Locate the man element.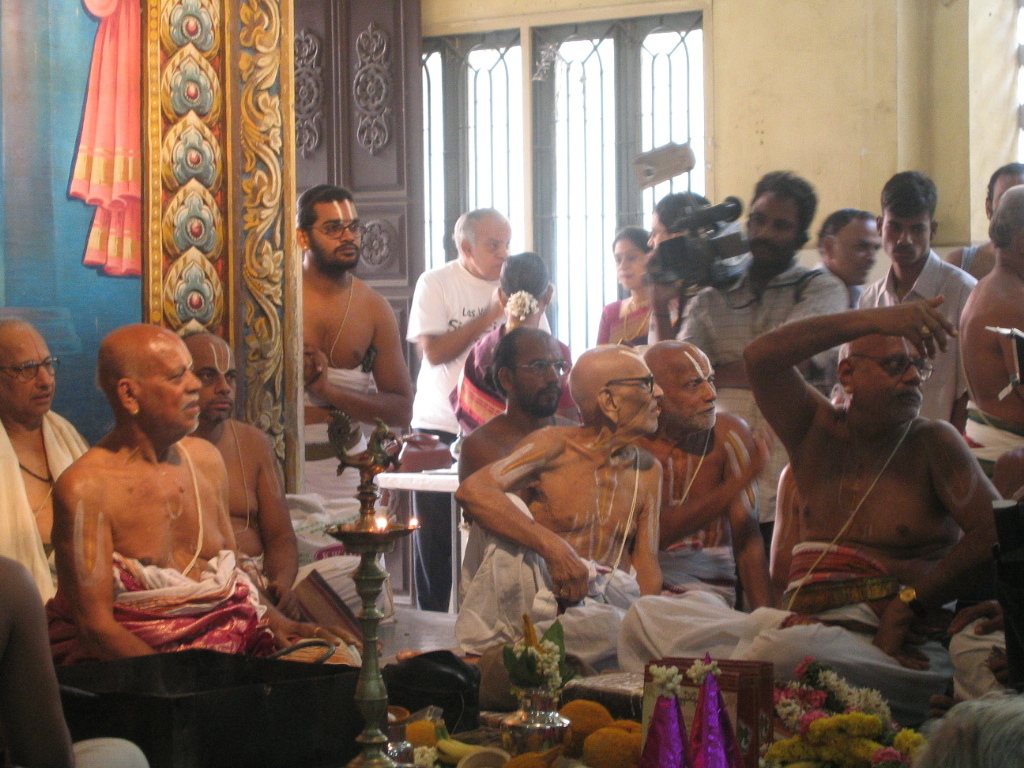
Element bbox: [left=266, top=177, right=407, bottom=460].
